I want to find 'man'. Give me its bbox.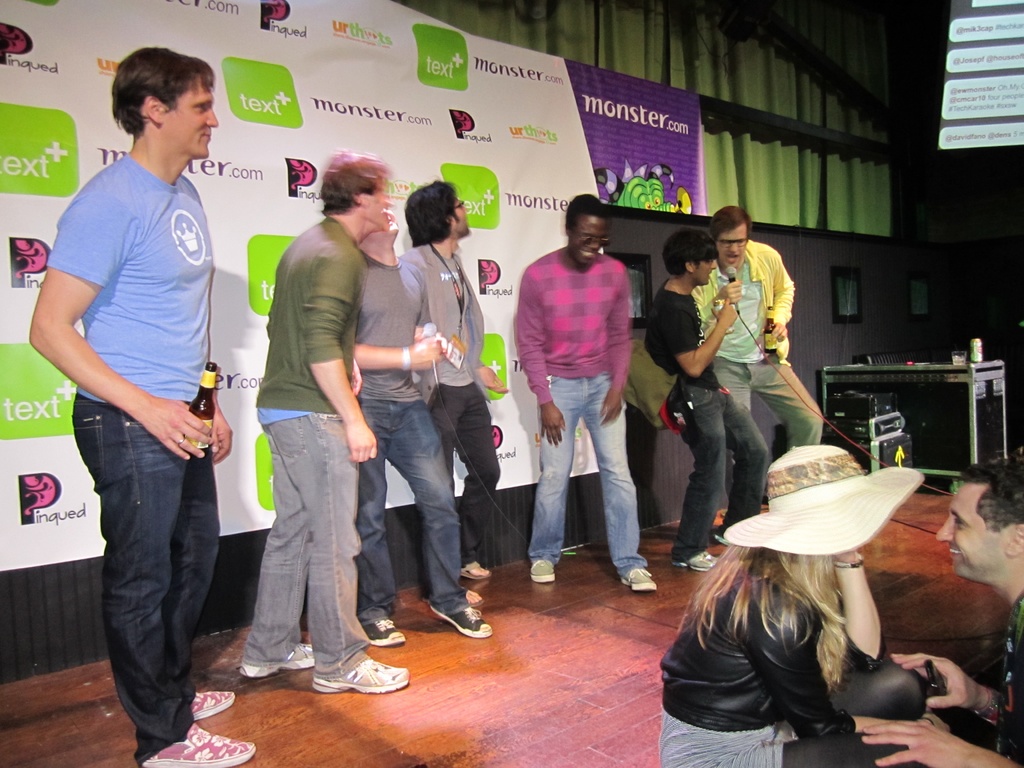
rect(30, 39, 237, 759).
